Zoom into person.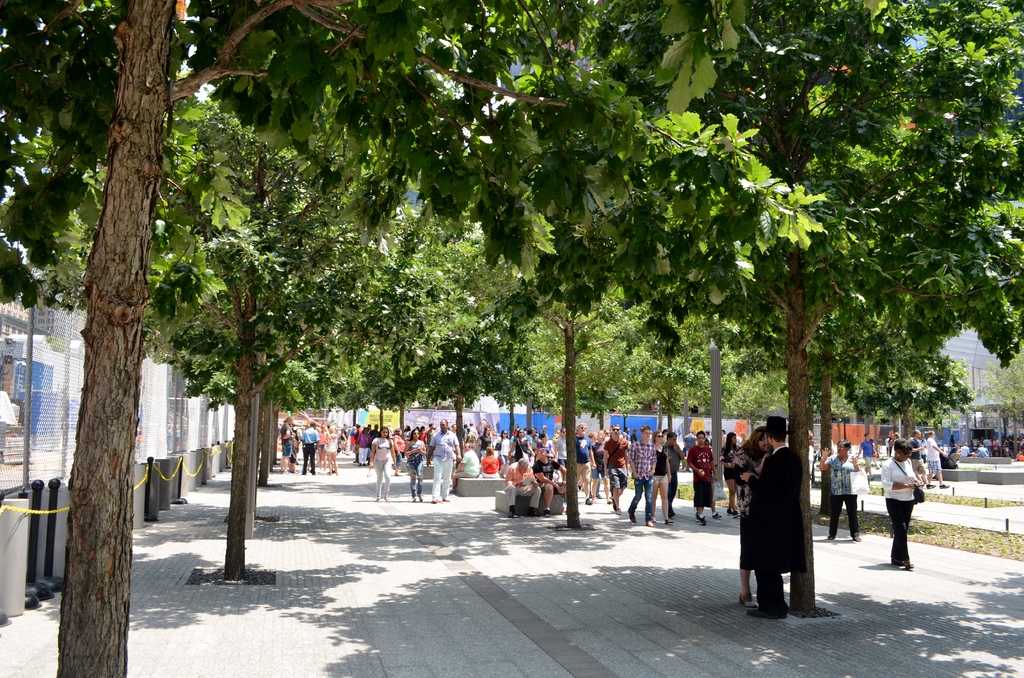
Zoom target: {"x1": 535, "y1": 445, "x2": 563, "y2": 504}.
